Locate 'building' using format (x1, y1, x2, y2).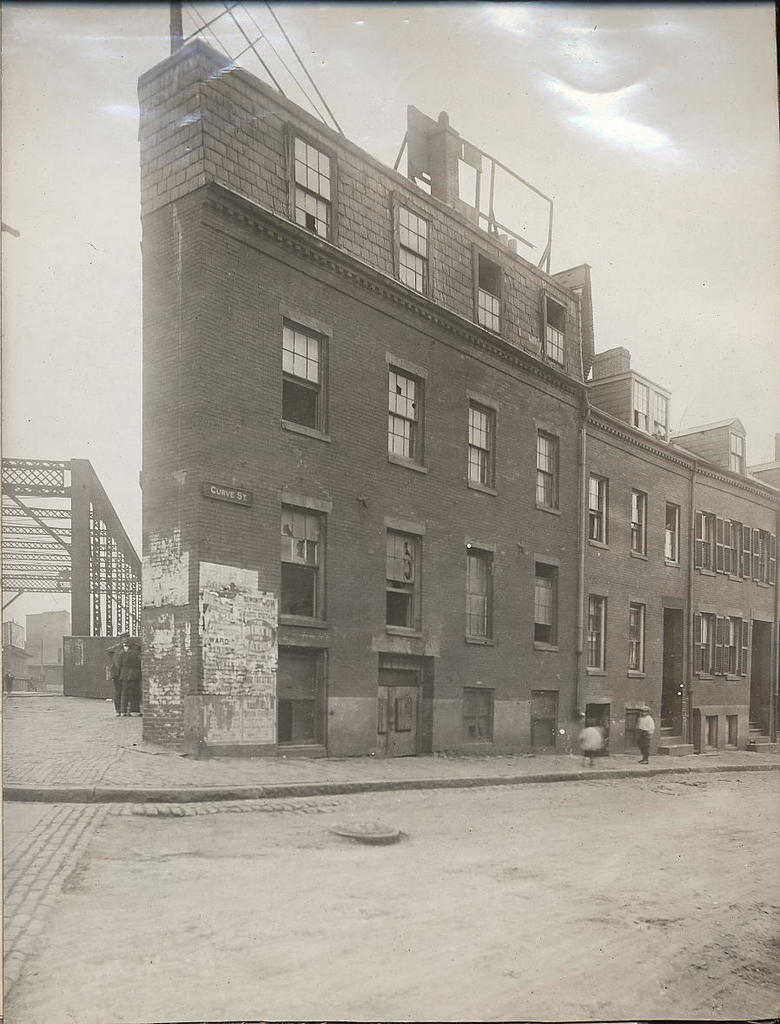
(133, 3, 779, 761).
